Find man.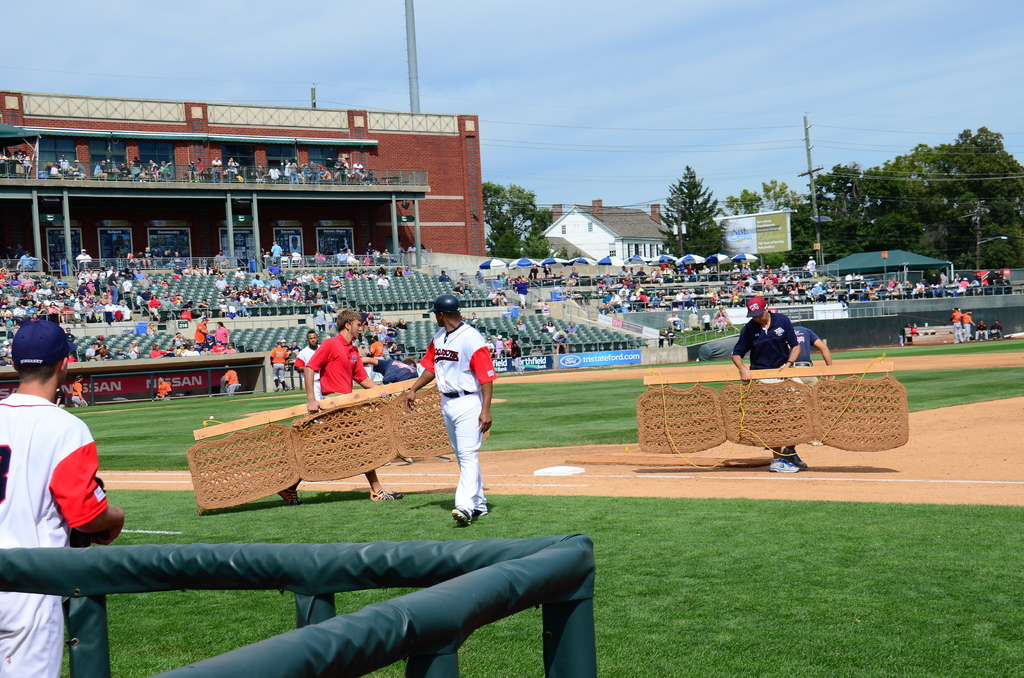
(left=302, top=265, right=314, bottom=281).
